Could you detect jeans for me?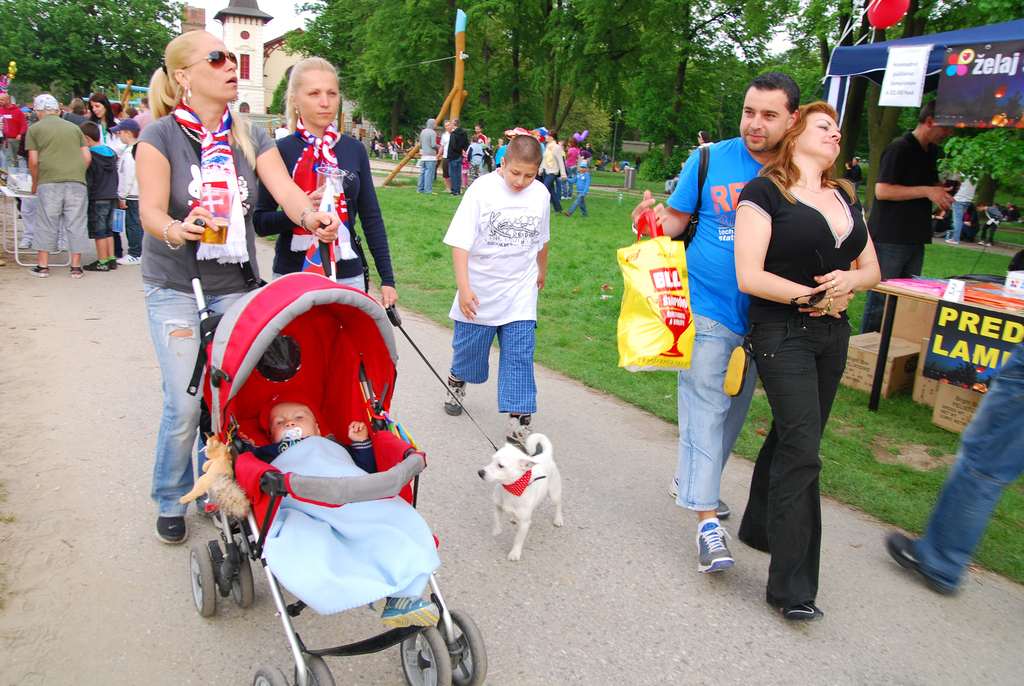
Detection result: rect(920, 365, 1023, 594).
